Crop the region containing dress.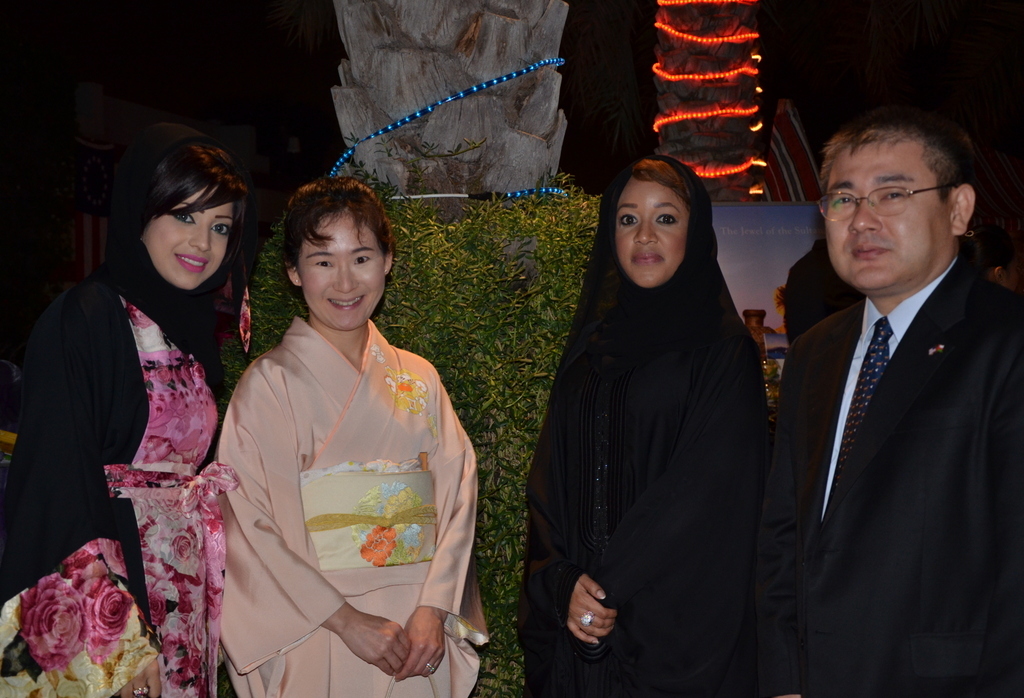
Crop region: <box>520,145,776,697</box>.
